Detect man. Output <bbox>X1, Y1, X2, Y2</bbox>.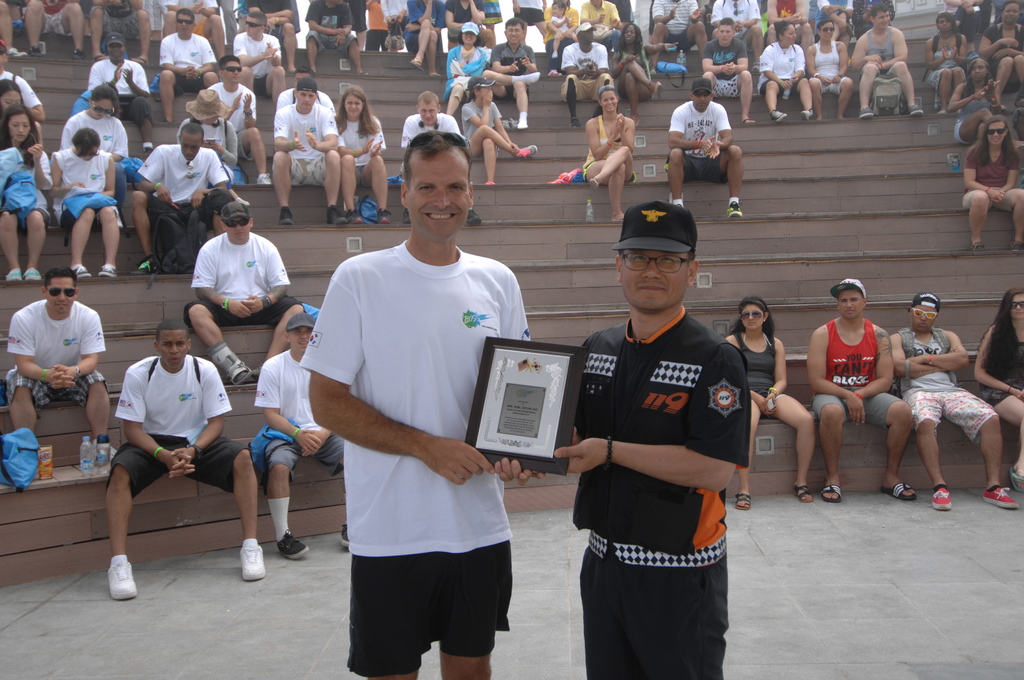
<bbox>702, 22, 762, 133</bbox>.
